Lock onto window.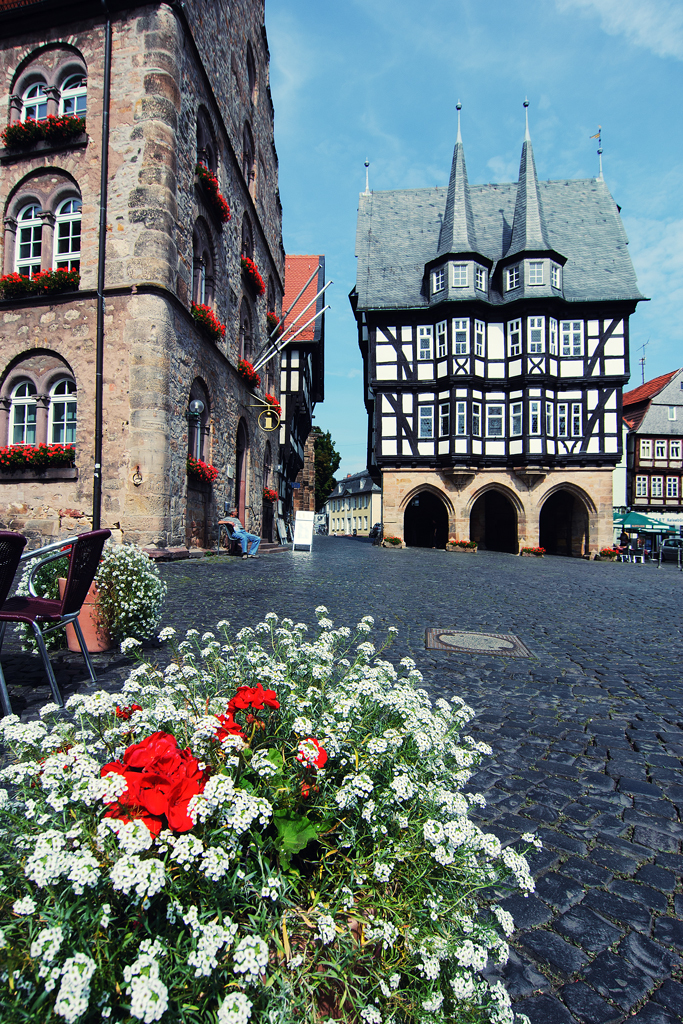
Locked: select_region(456, 400, 467, 435).
